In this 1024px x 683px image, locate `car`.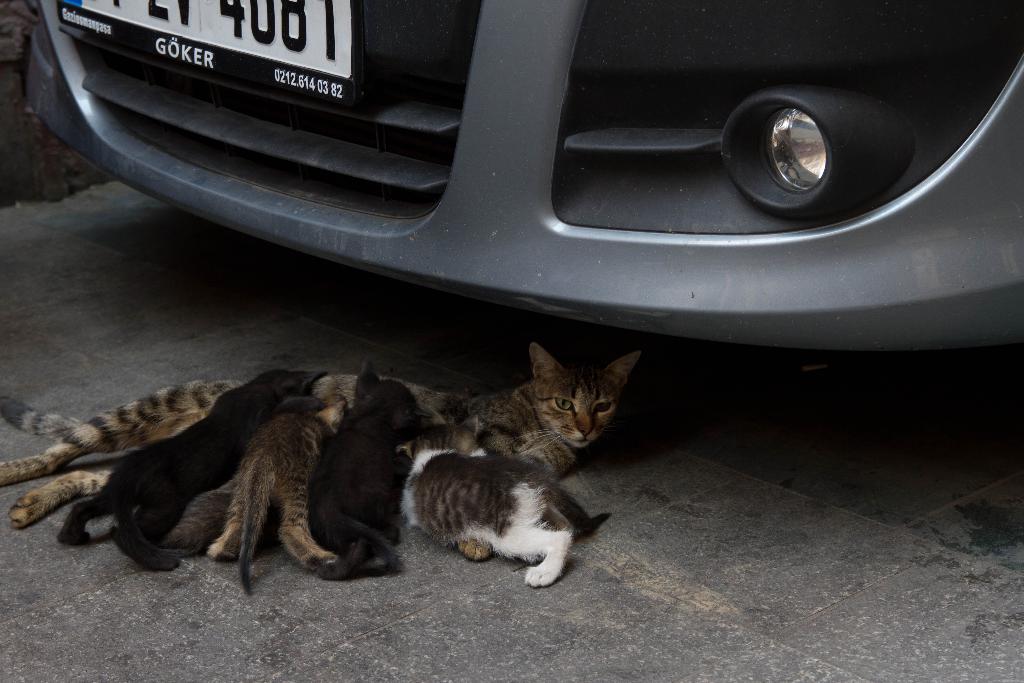
Bounding box: 23,0,1023,347.
